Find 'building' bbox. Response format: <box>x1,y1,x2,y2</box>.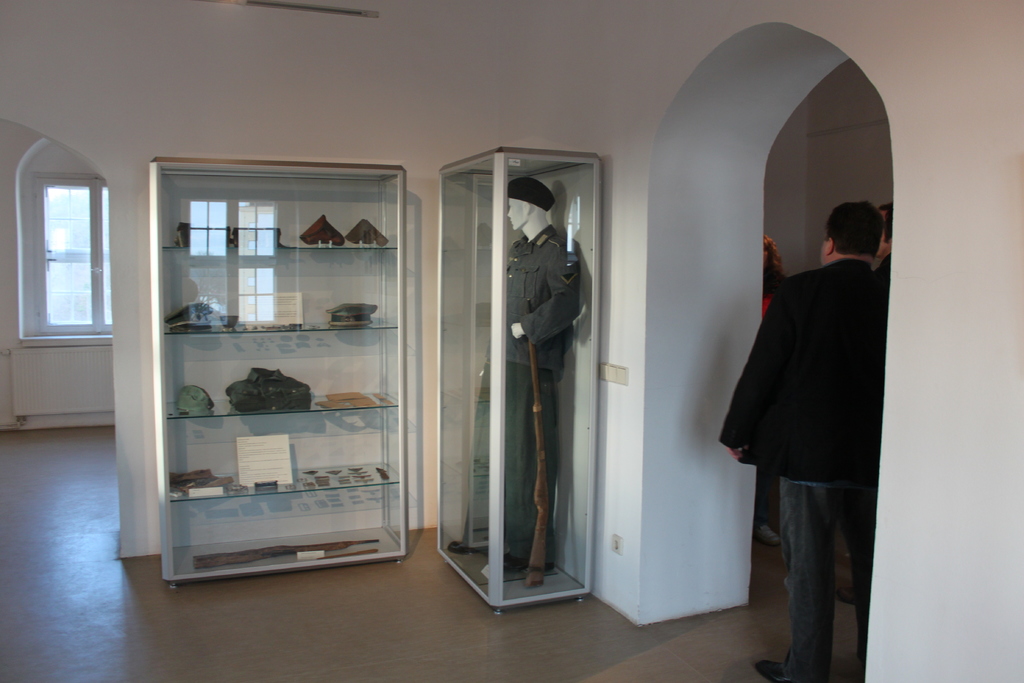
<box>0,0,1023,682</box>.
